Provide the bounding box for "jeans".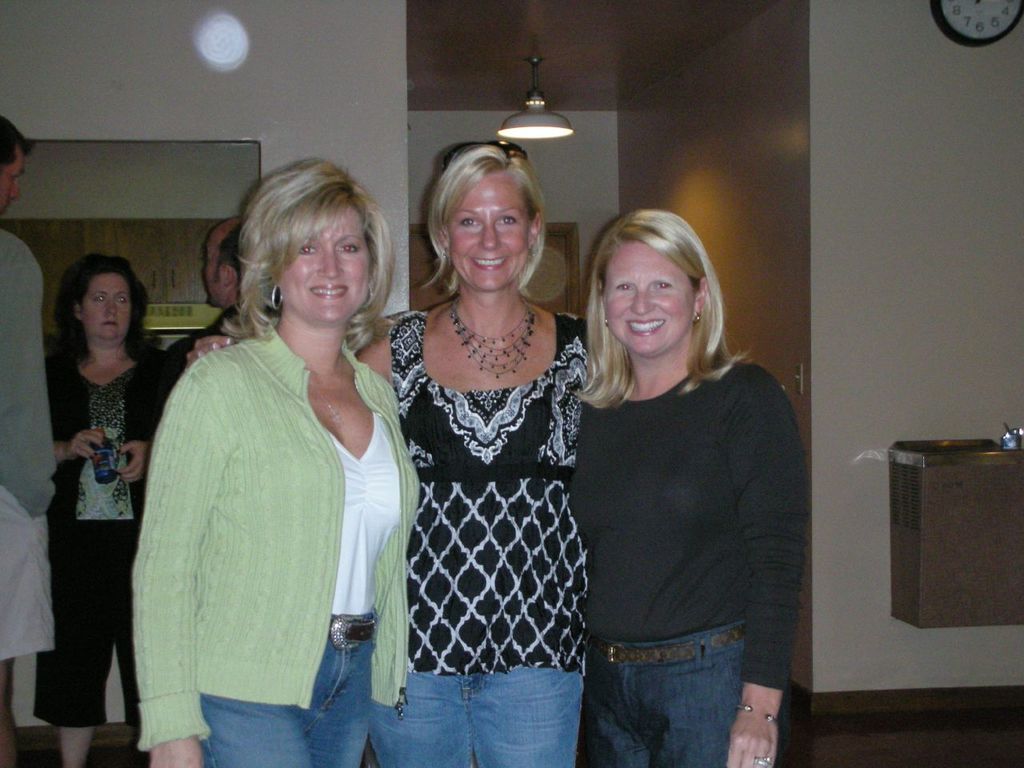
[366, 670, 589, 767].
